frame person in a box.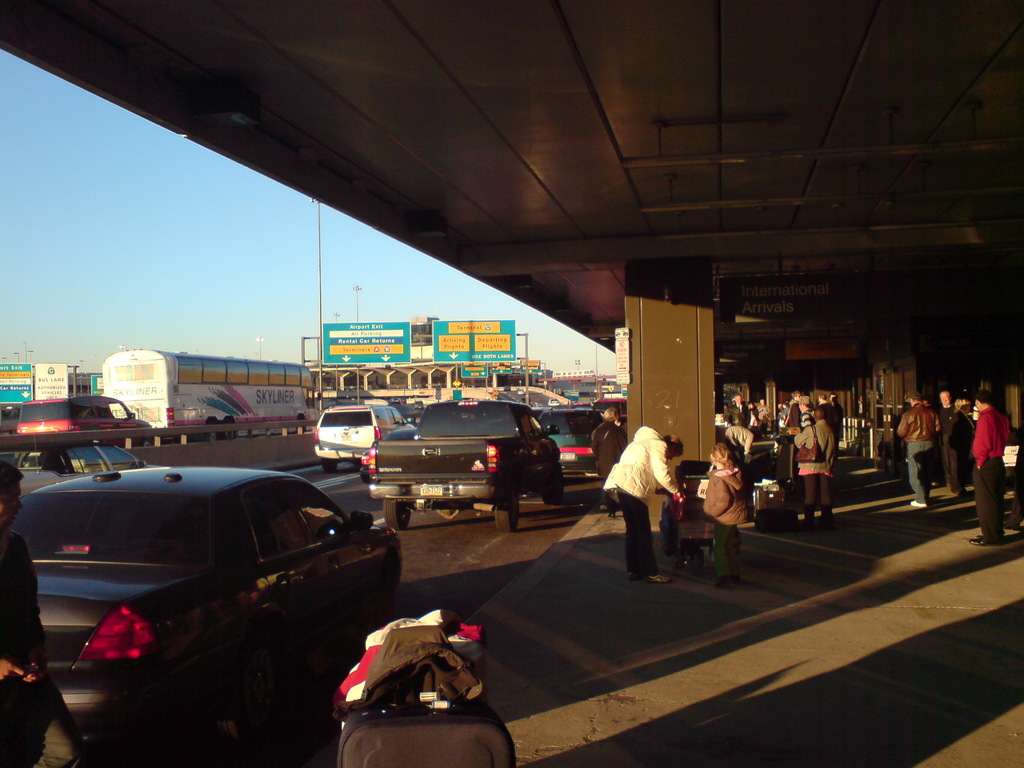
bbox(938, 384, 960, 498).
